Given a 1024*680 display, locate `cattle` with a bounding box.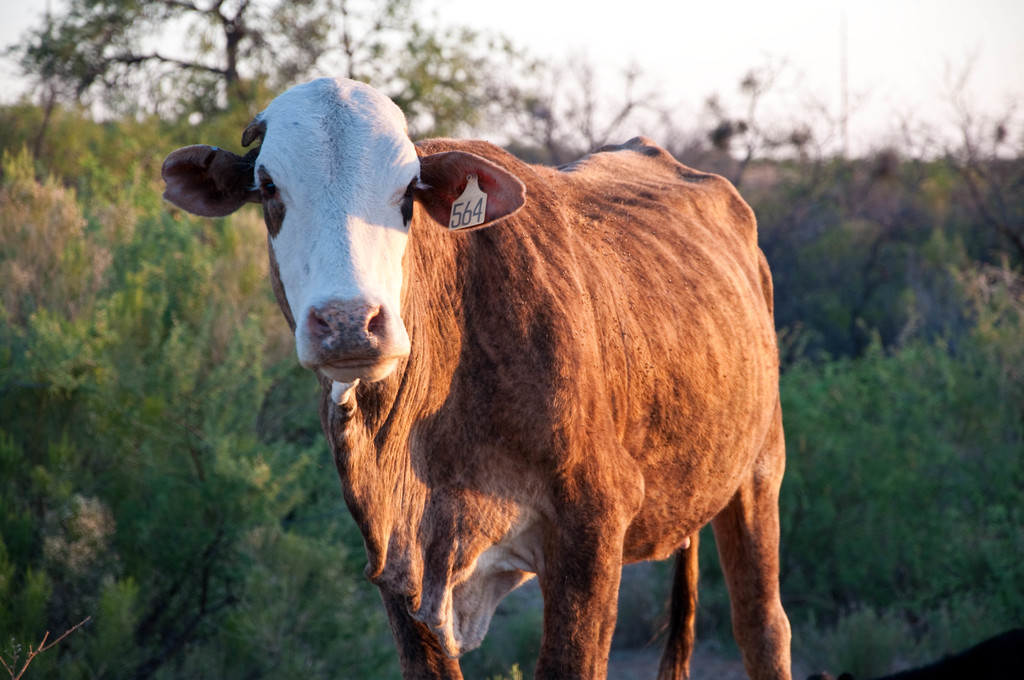
Located: box=[170, 74, 803, 679].
